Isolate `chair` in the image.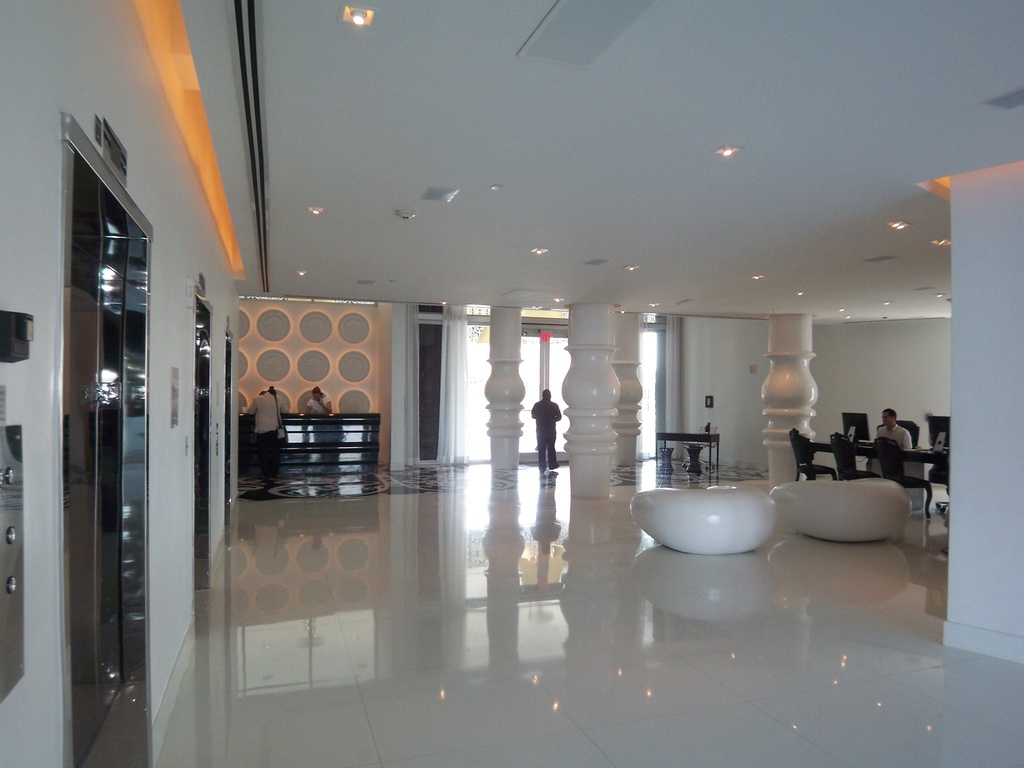
Isolated region: 789 430 833 488.
